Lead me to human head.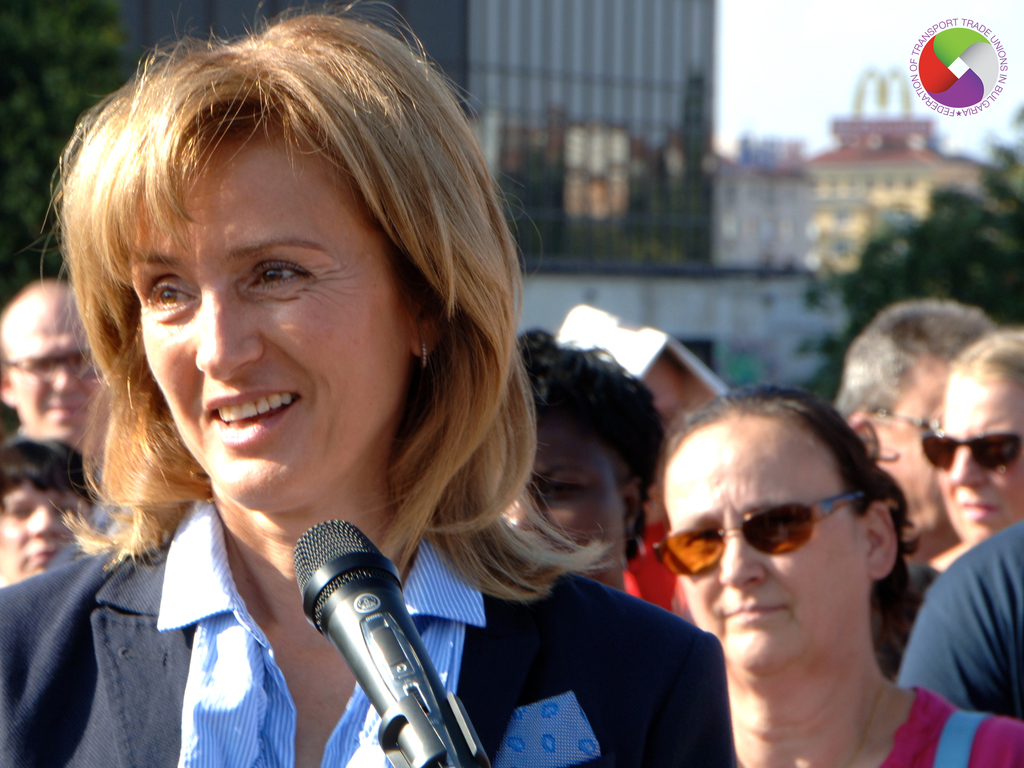
Lead to [x1=831, y1=302, x2=996, y2=550].
